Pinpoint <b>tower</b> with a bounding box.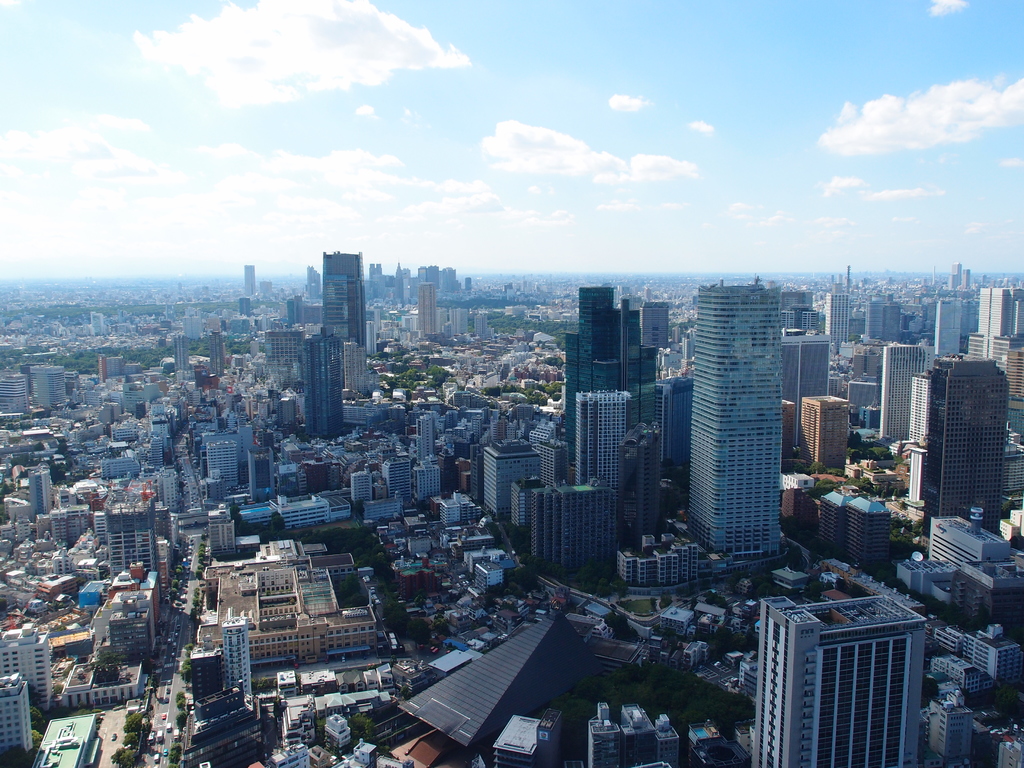
[933,305,960,365].
